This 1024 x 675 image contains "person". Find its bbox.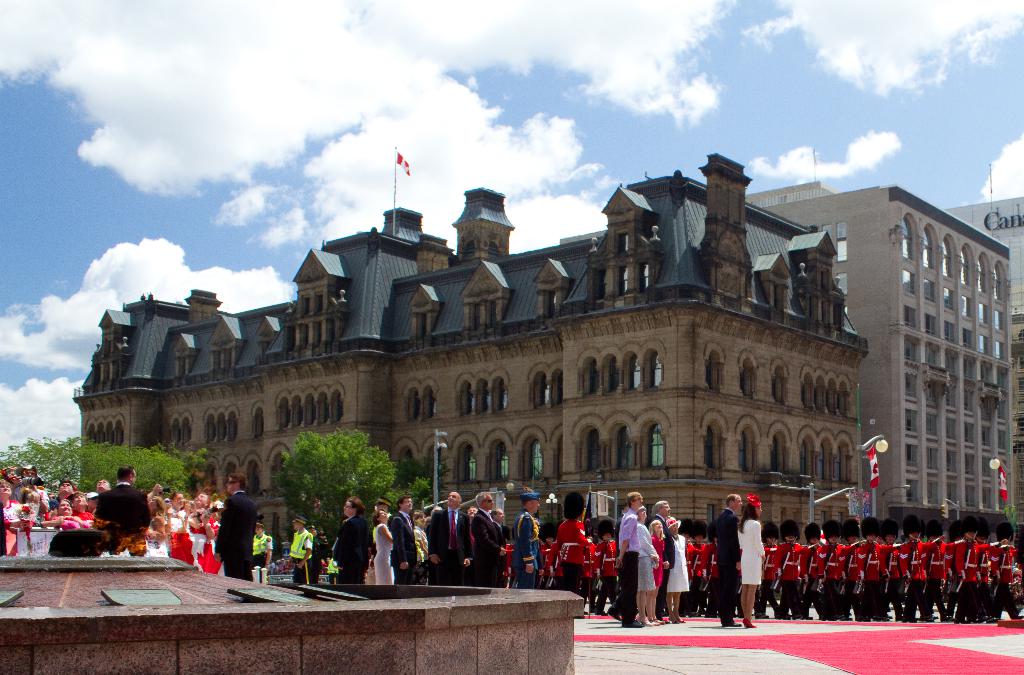
detection(958, 525, 1005, 617).
